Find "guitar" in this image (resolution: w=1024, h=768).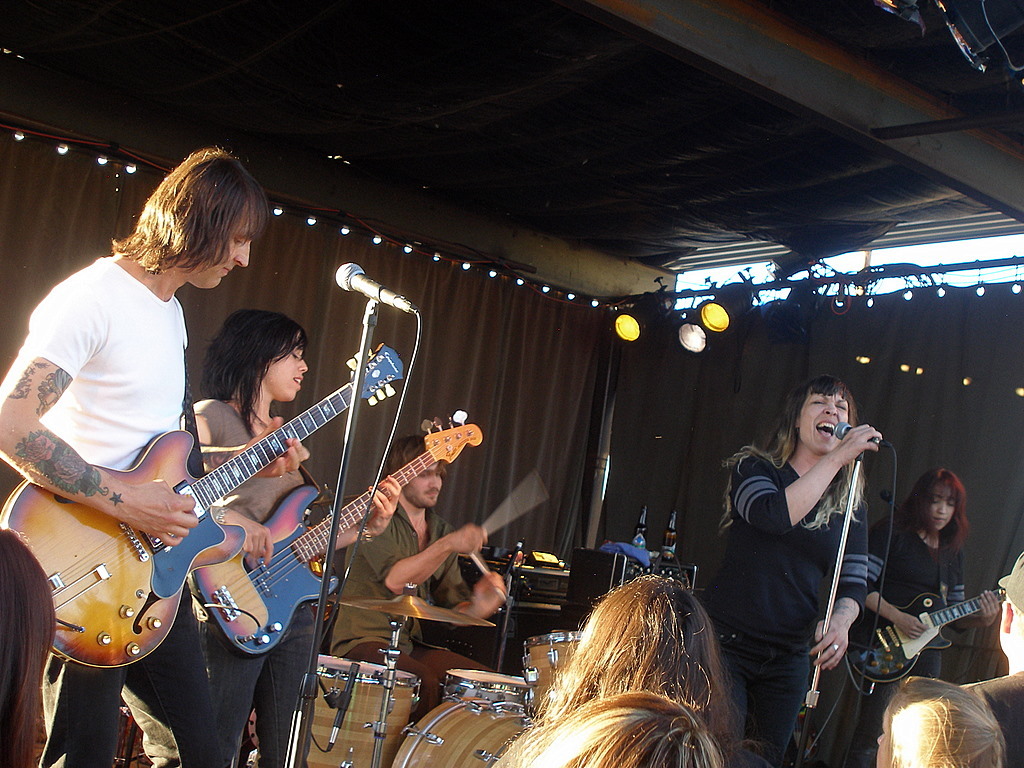
{"x1": 0, "y1": 340, "x2": 406, "y2": 672}.
